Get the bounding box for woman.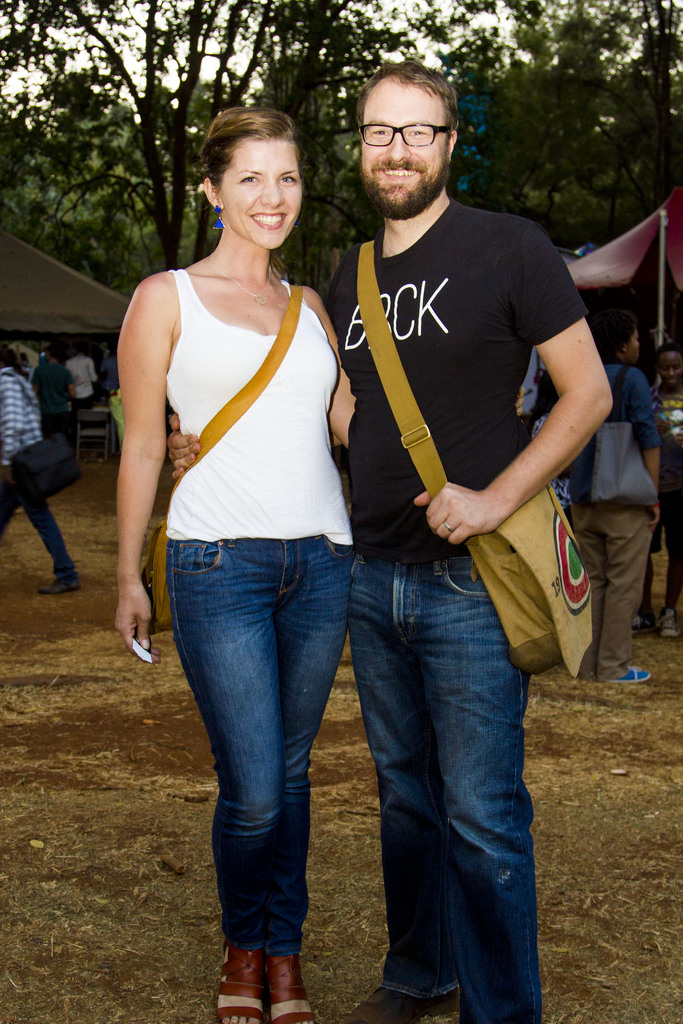
<bbox>115, 107, 363, 1023</bbox>.
